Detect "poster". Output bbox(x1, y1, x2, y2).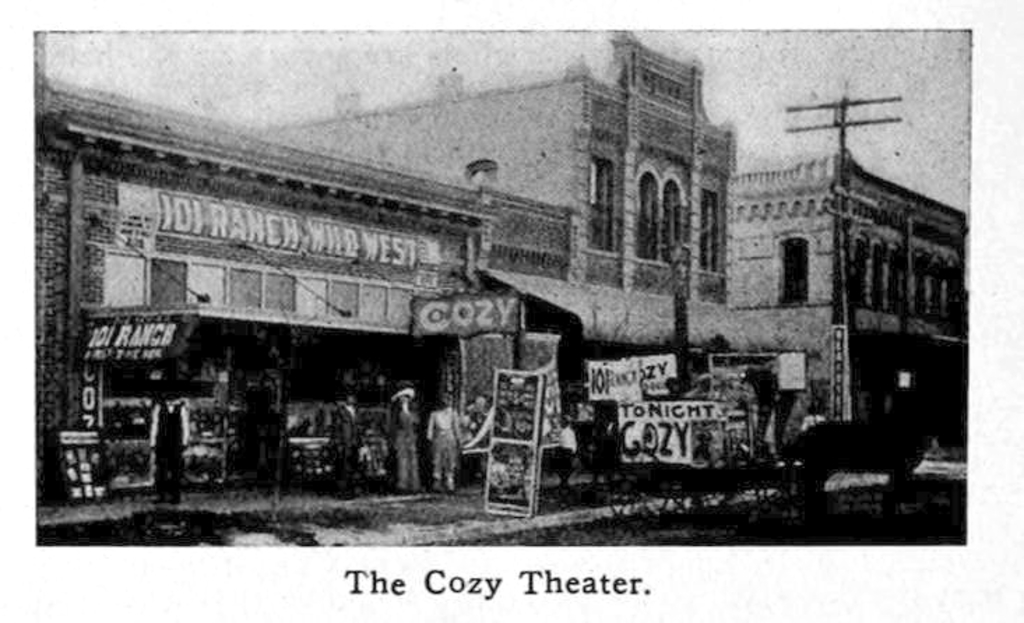
bbox(77, 359, 99, 430).
